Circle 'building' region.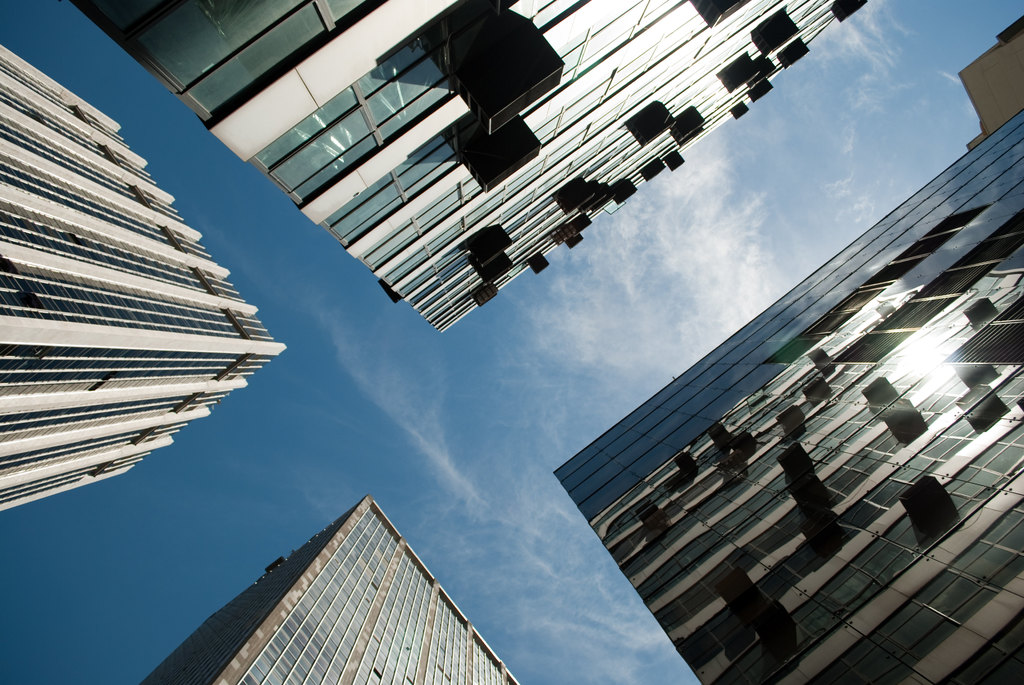
Region: [x1=551, y1=12, x2=1023, y2=684].
